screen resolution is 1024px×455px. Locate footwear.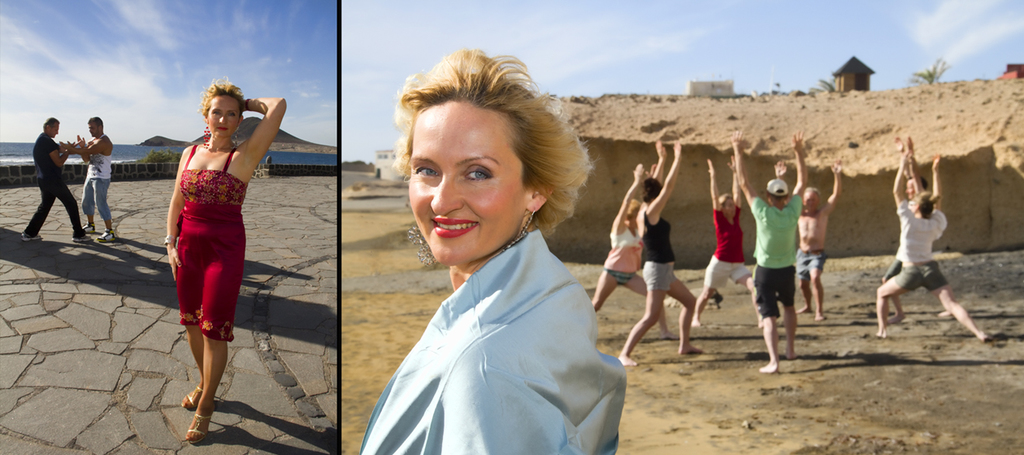
(x1=71, y1=228, x2=91, y2=240).
